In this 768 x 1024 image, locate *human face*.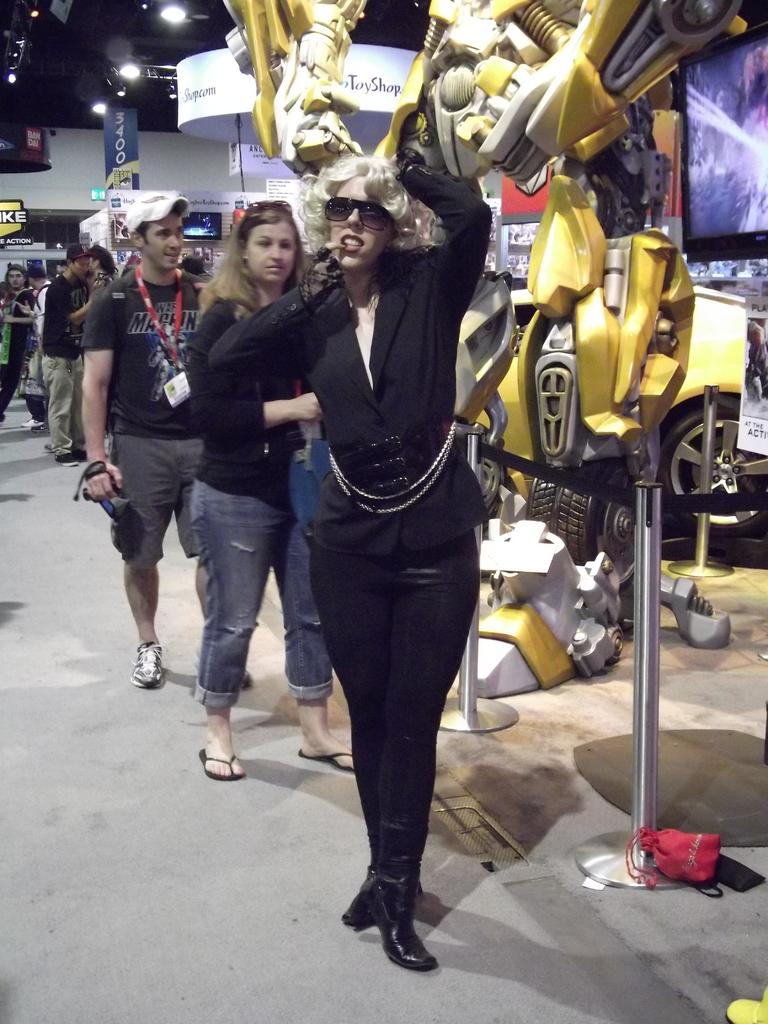
Bounding box: <region>330, 163, 401, 273</region>.
